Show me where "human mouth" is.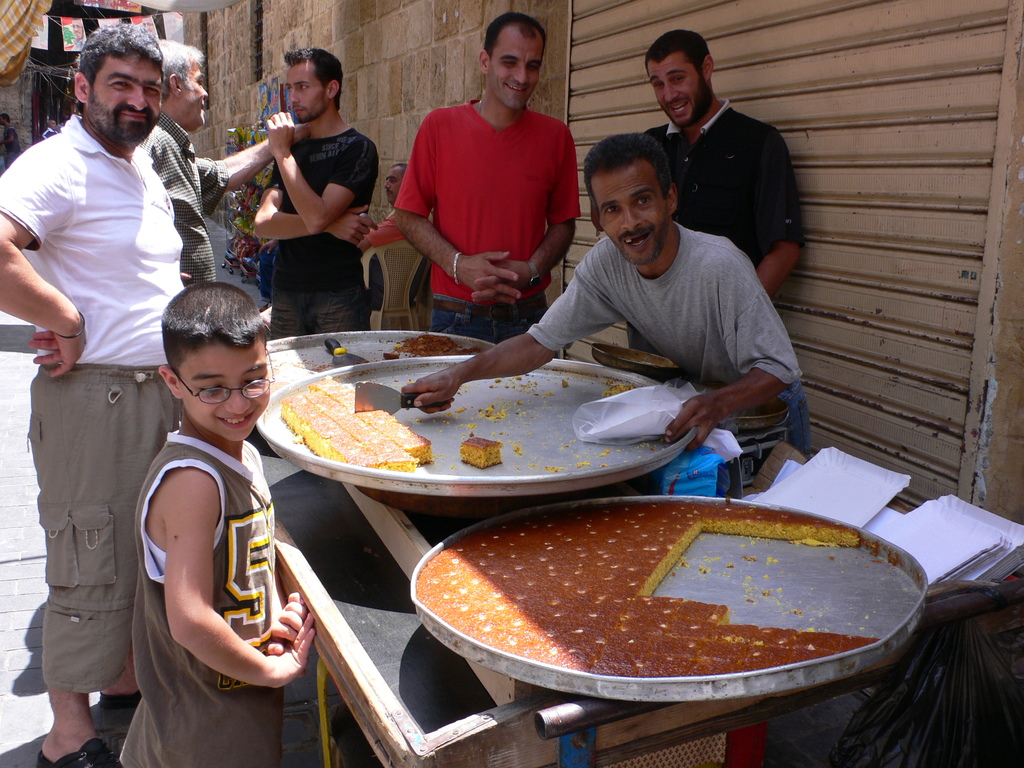
"human mouth" is at x1=621, y1=230, x2=647, y2=250.
